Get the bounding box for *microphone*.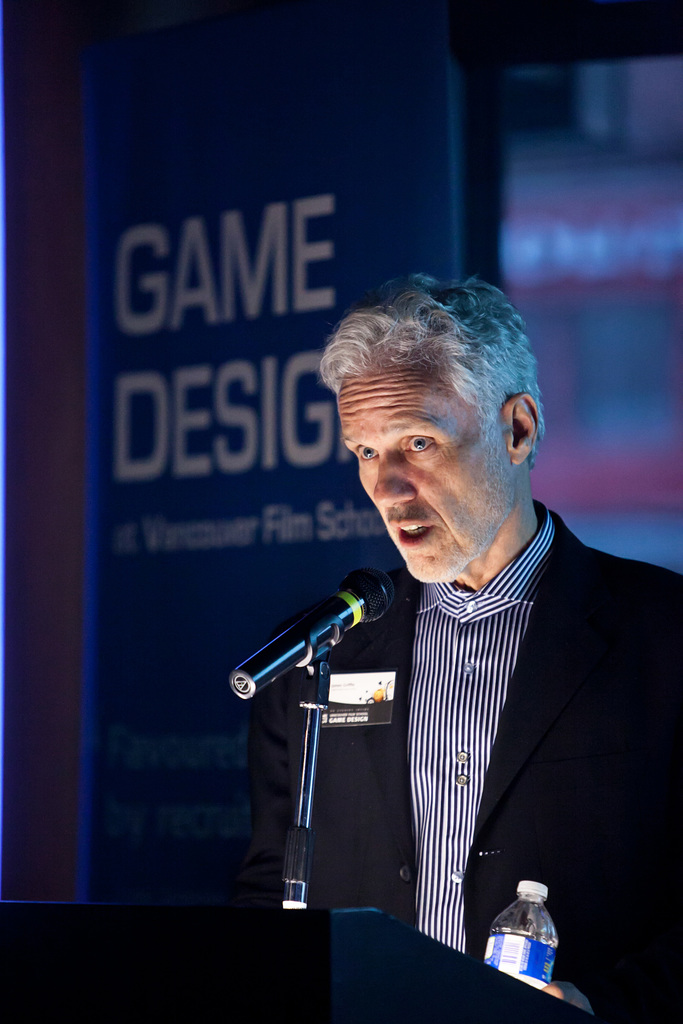
box(226, 574, 400, 702).
